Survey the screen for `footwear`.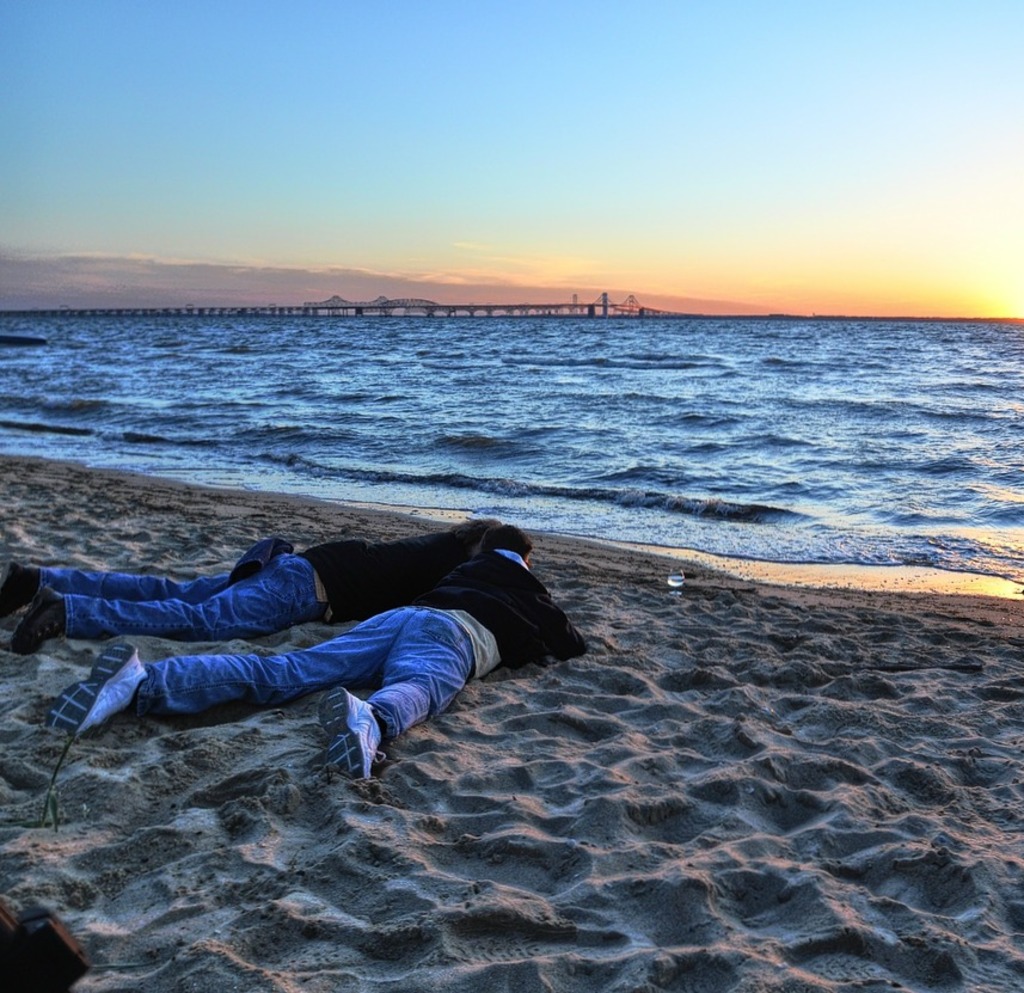
Survey found: detection(47, 644, 147, 737).
